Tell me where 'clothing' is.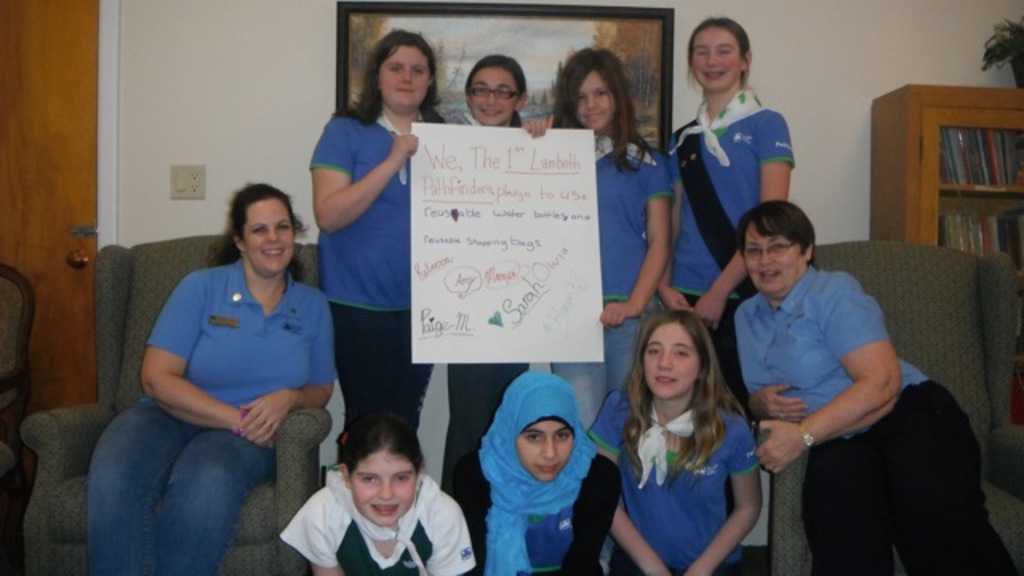
'clothing' is at x1=664 y1=85 x2=797 y2=405.
